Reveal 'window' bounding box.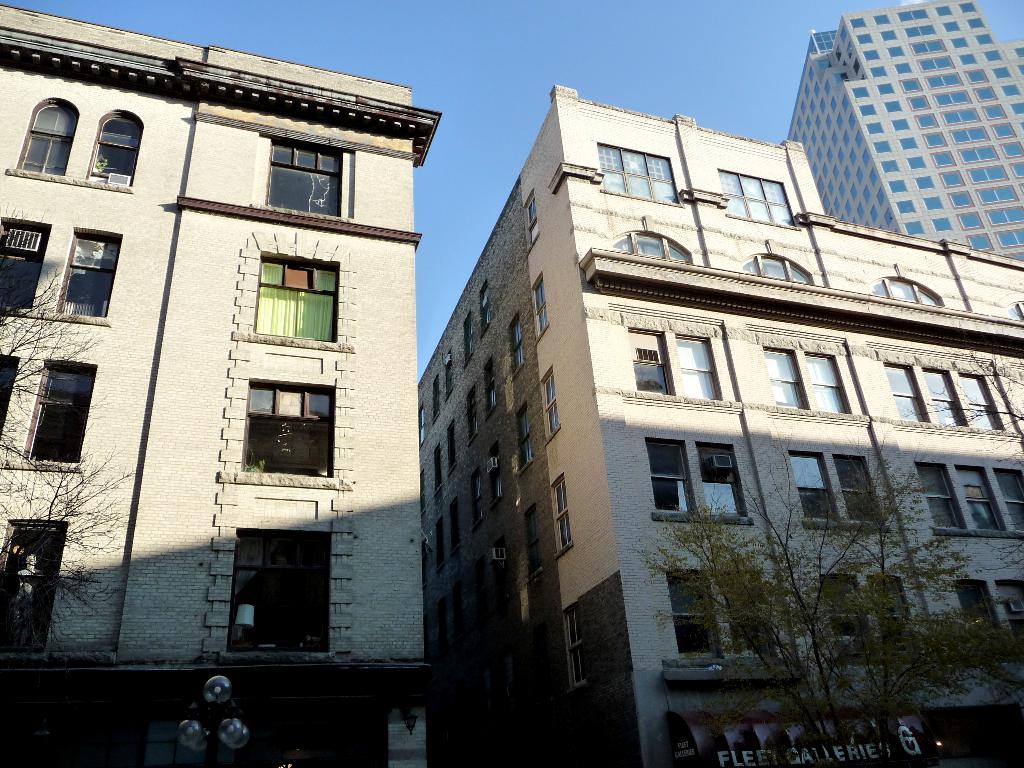
Revealed: (left=718, top=166, right=803, bottom=227).
